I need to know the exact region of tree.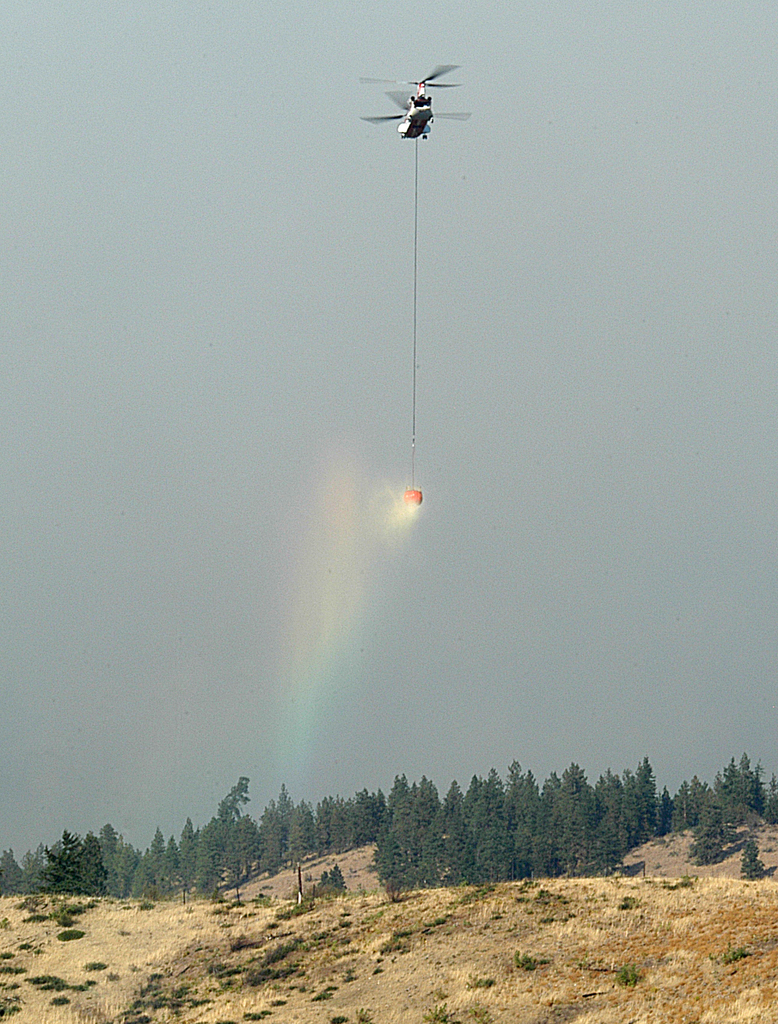
Region: 737, 839, 768, 881.
